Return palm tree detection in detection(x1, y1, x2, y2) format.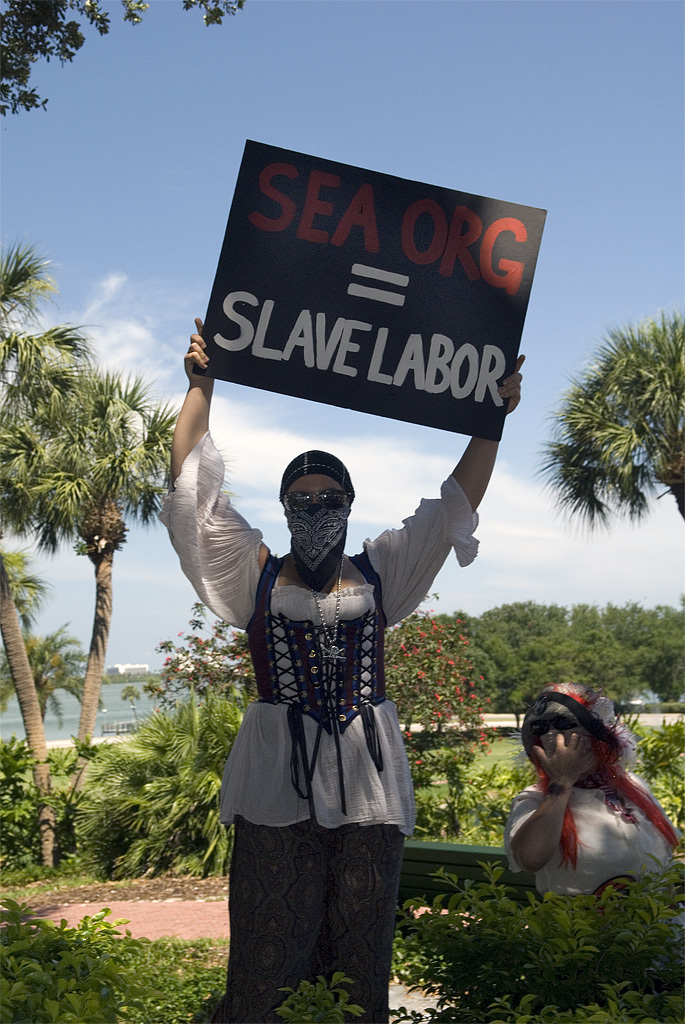
detection(23, 303, 162, 822).
